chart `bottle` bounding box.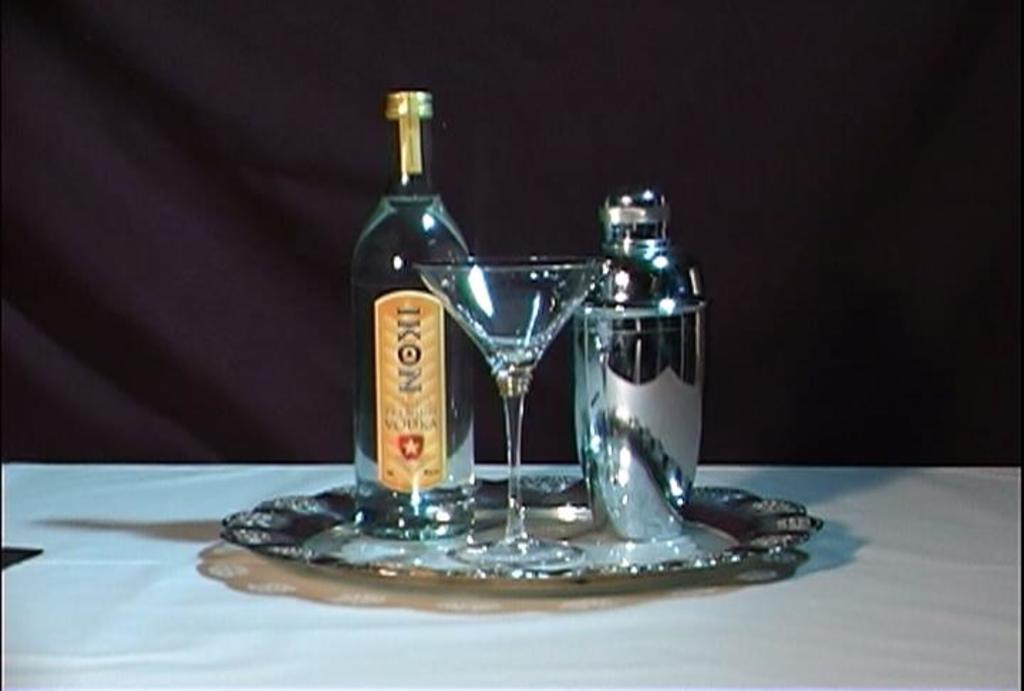
Charted: [x1=572, y1=189, x2=703, y2=547].
